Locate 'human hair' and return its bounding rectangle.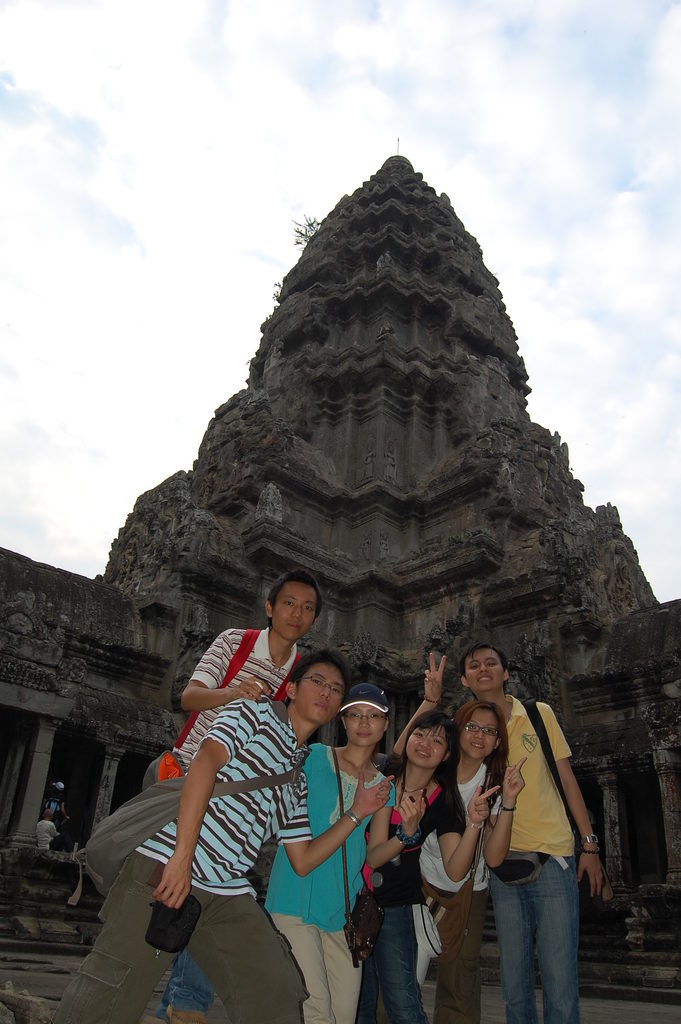
(464, 643, 509, 678).
